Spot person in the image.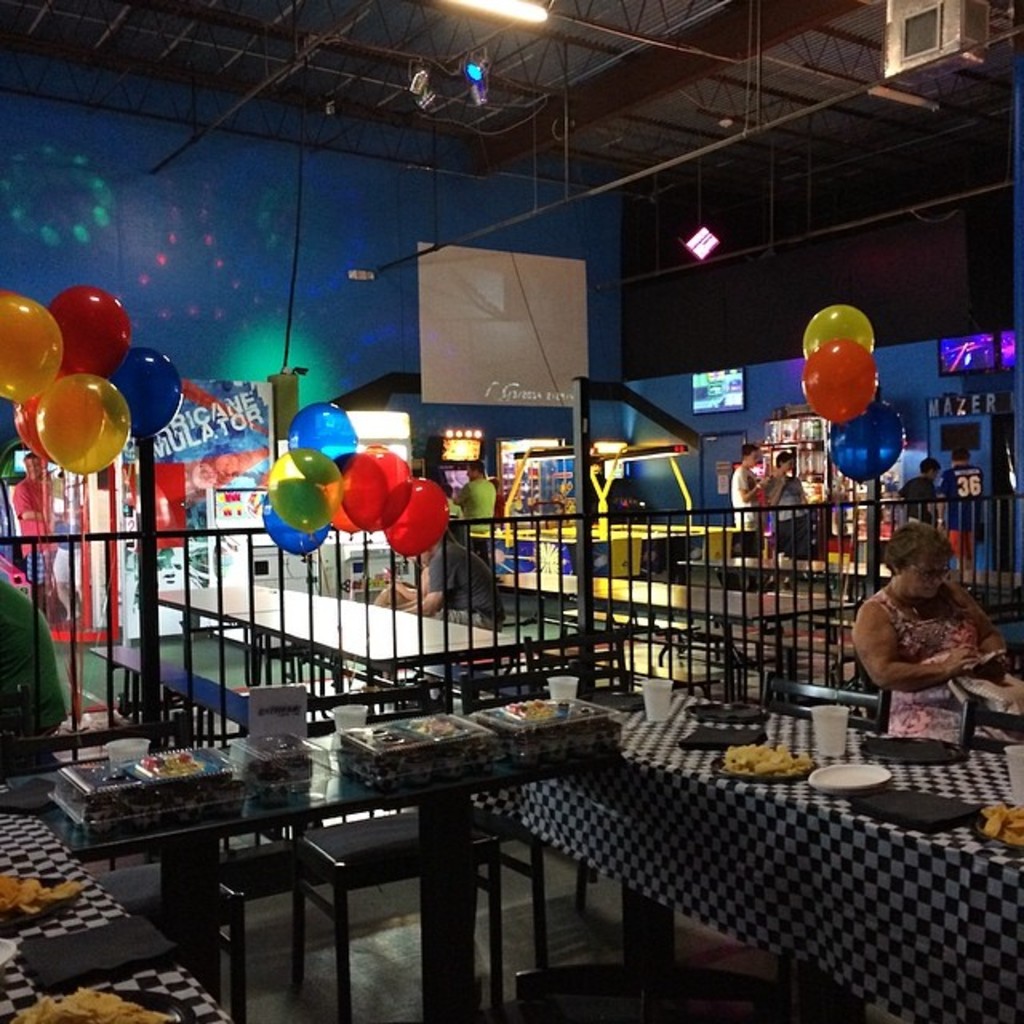
person found at x1=778 y1=453 x2=816 y2=555.
